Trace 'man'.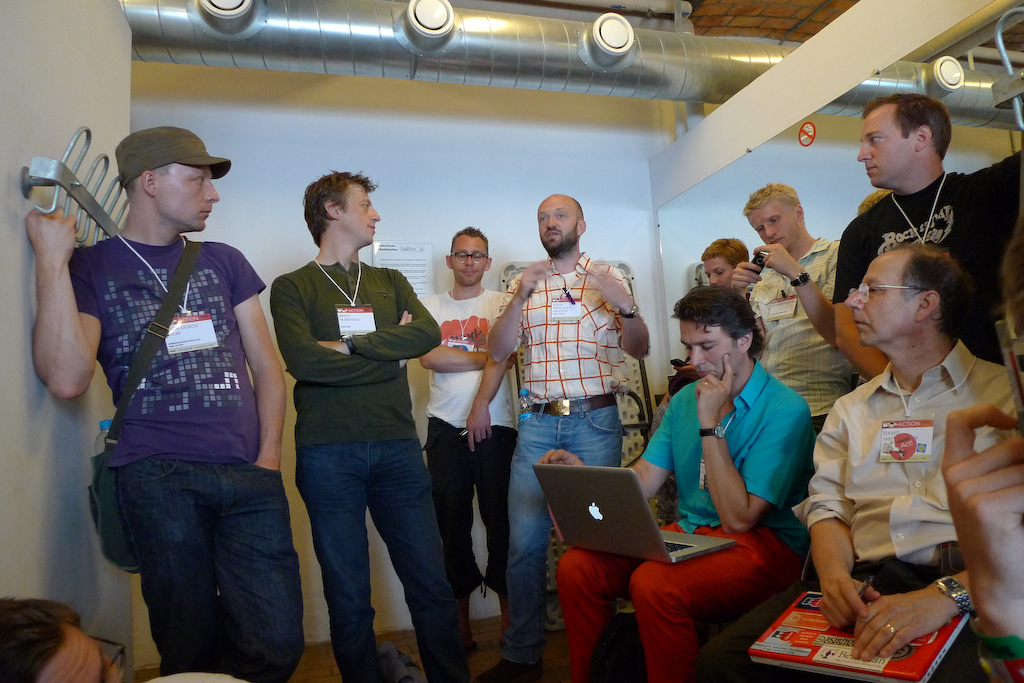
Traced to 0 592 233 682.
